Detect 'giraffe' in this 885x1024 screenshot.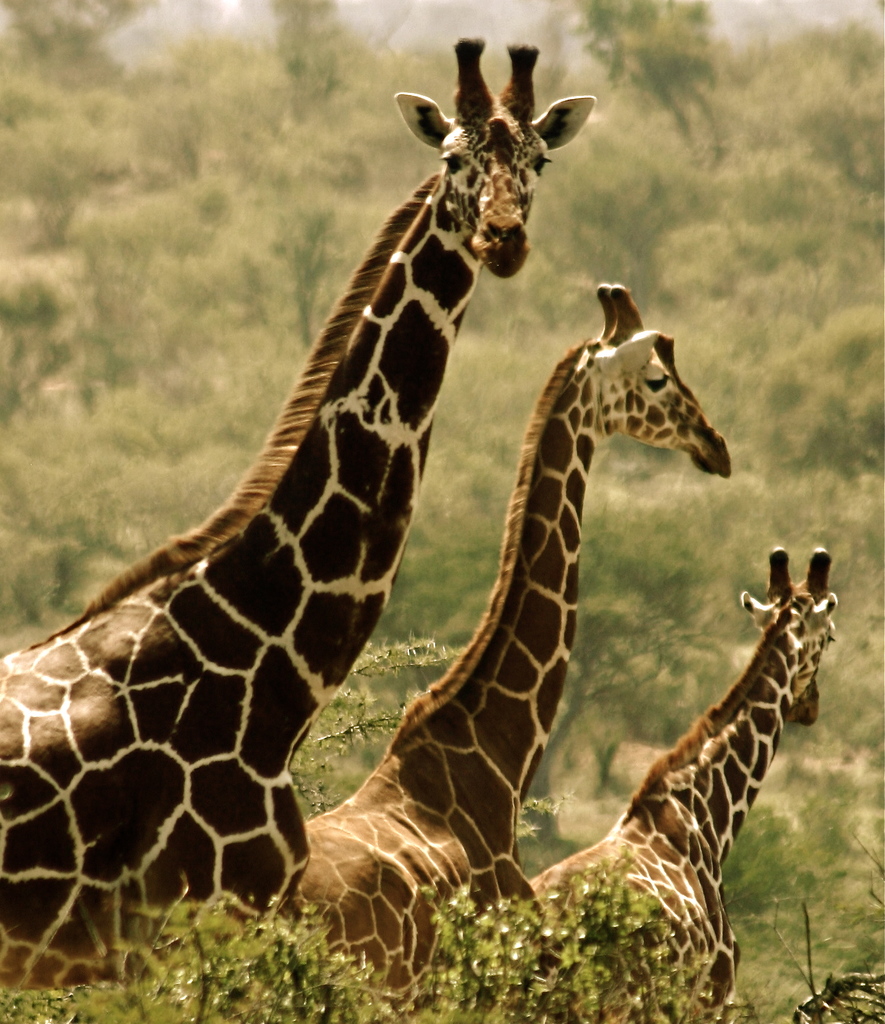
Detection: {"left": 0, "top": 38, "right": 591, "bottom": 993}.
